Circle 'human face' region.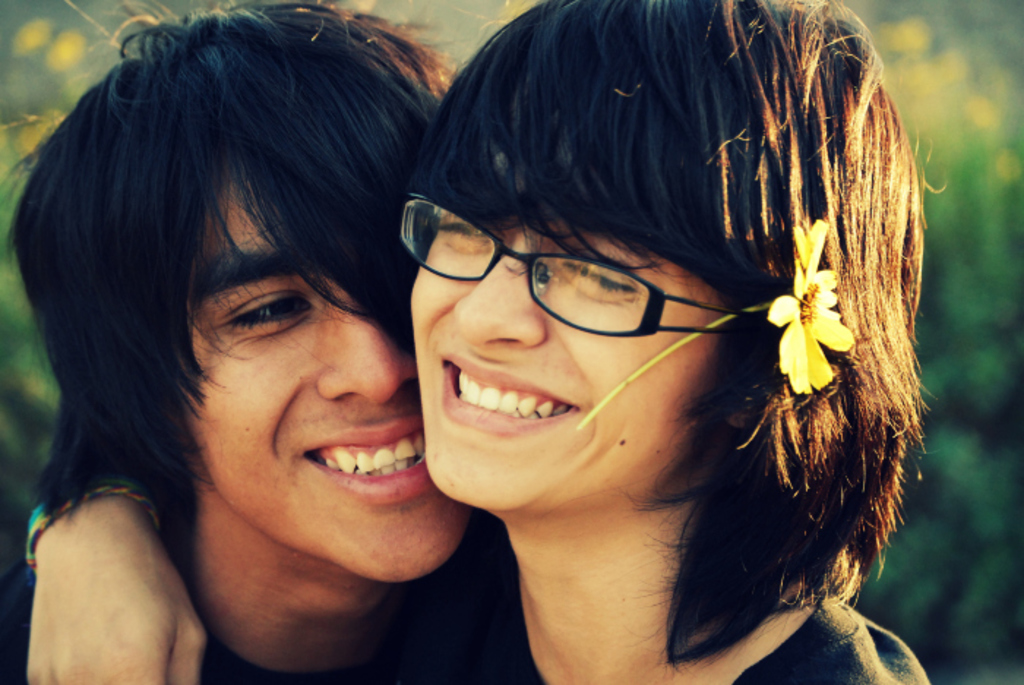
Region: [187, 168, 471, 585].
